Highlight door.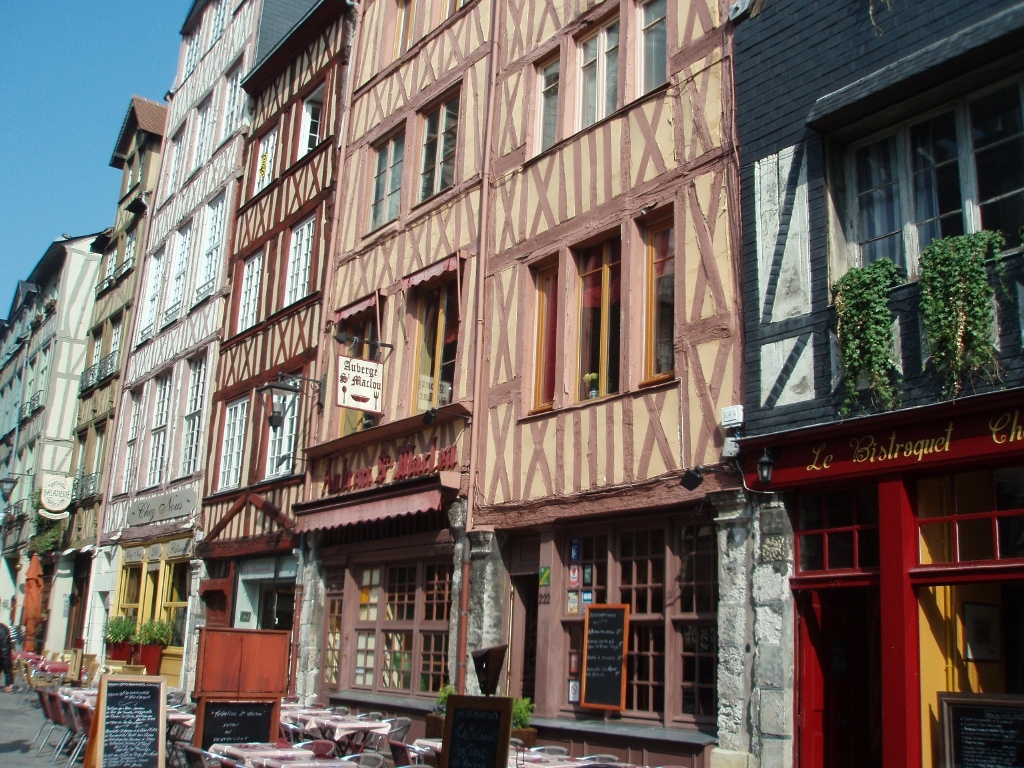
Highlighted region: detection(795, 598, 879, 766).
